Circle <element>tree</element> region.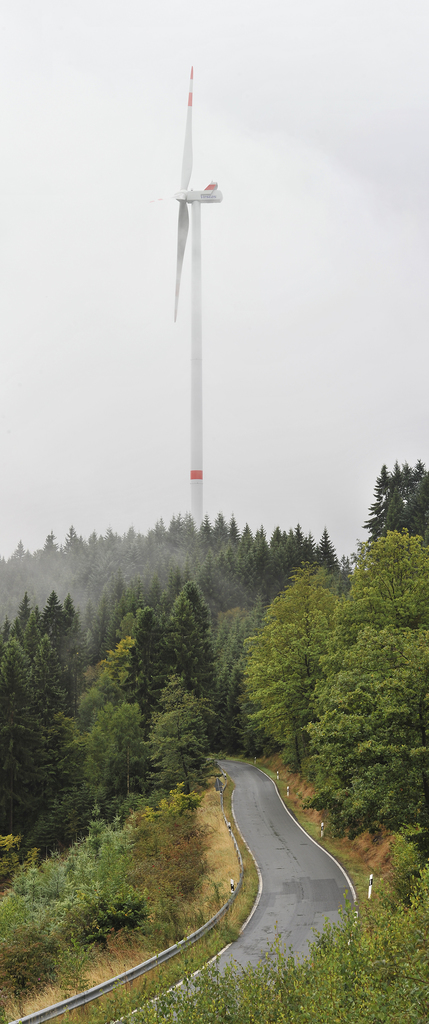
Region: region(112, 863, 428, 1023).
